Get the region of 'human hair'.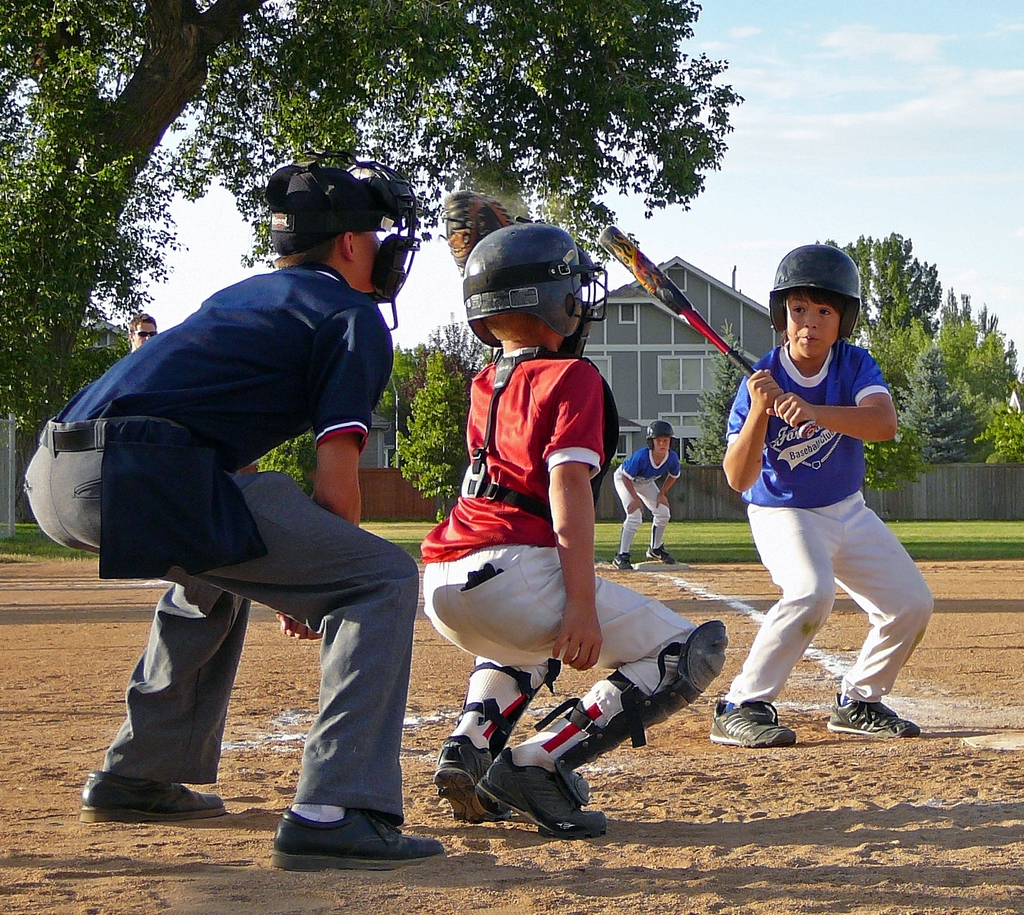
[left=781, top=286, right=856, bottom=343].
